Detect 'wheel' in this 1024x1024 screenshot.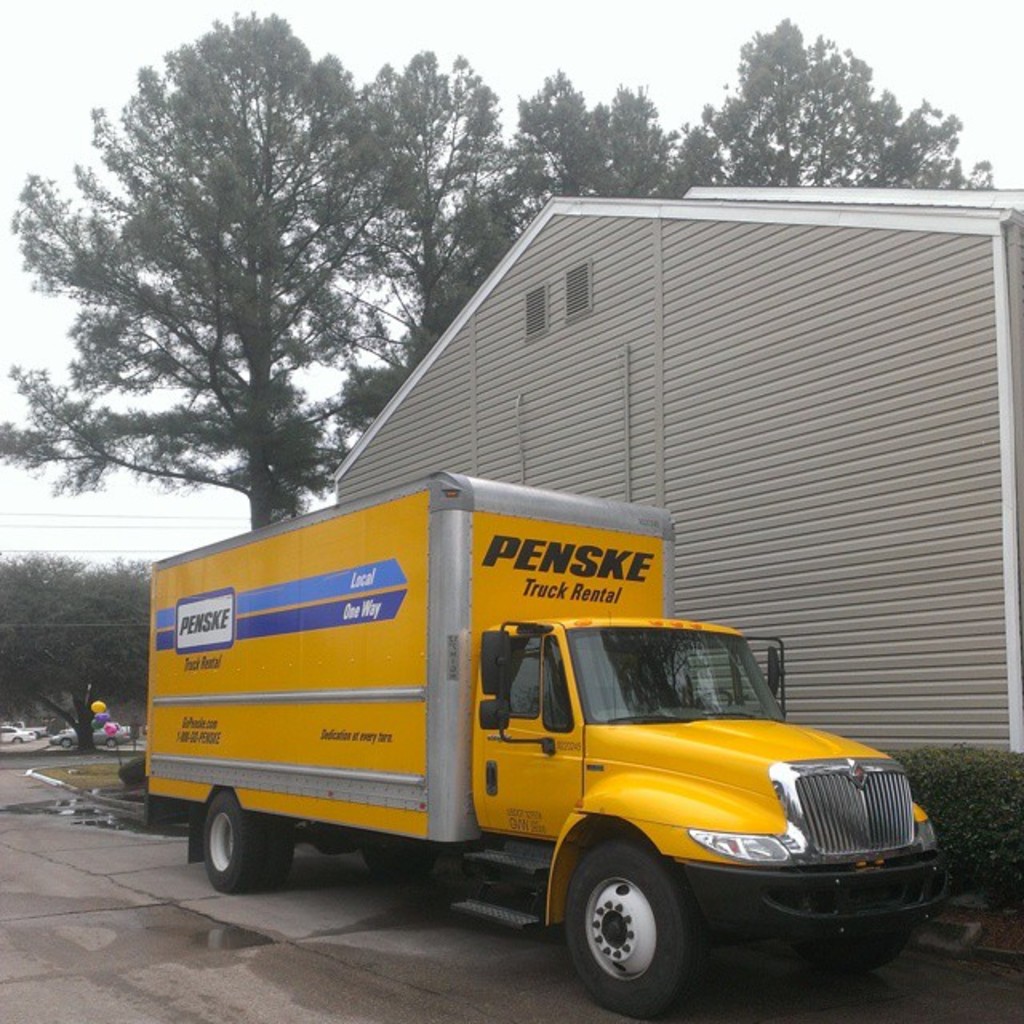
Detection: 363/845/432/883.
